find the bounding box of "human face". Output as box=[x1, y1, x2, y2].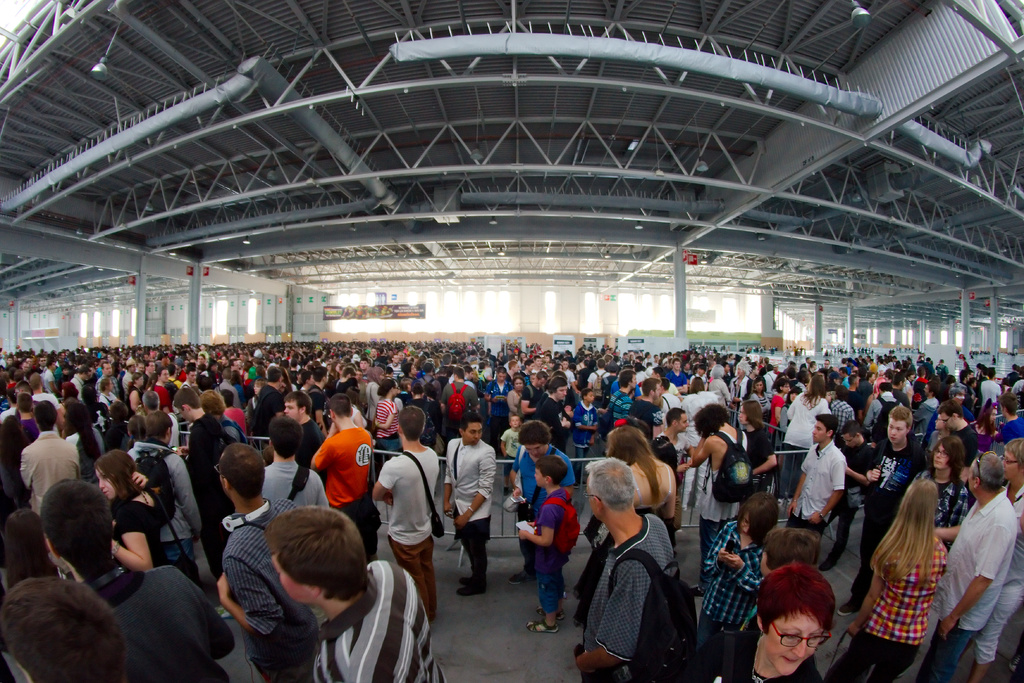
box=[1000, 450, 1017, 483].
